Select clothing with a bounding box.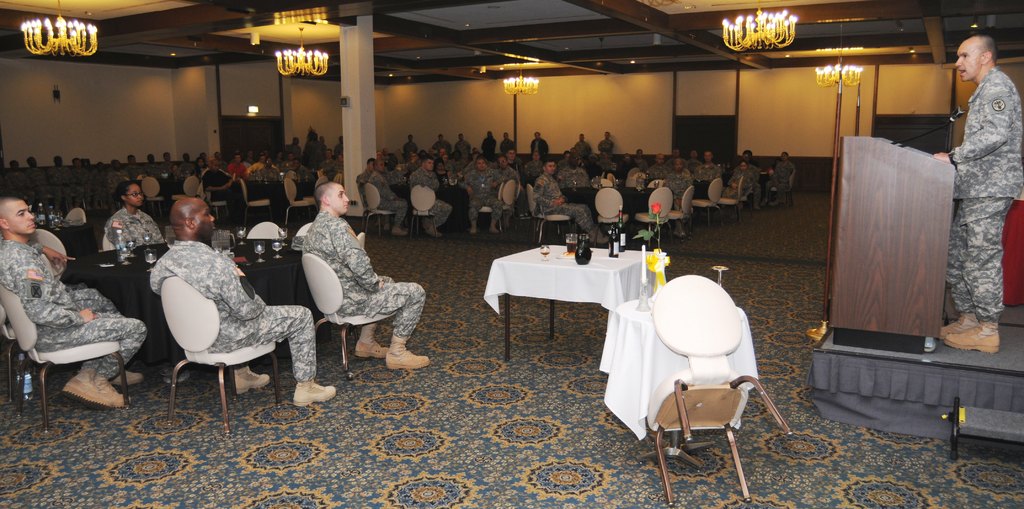
box=[104, 208, 161, 248].
